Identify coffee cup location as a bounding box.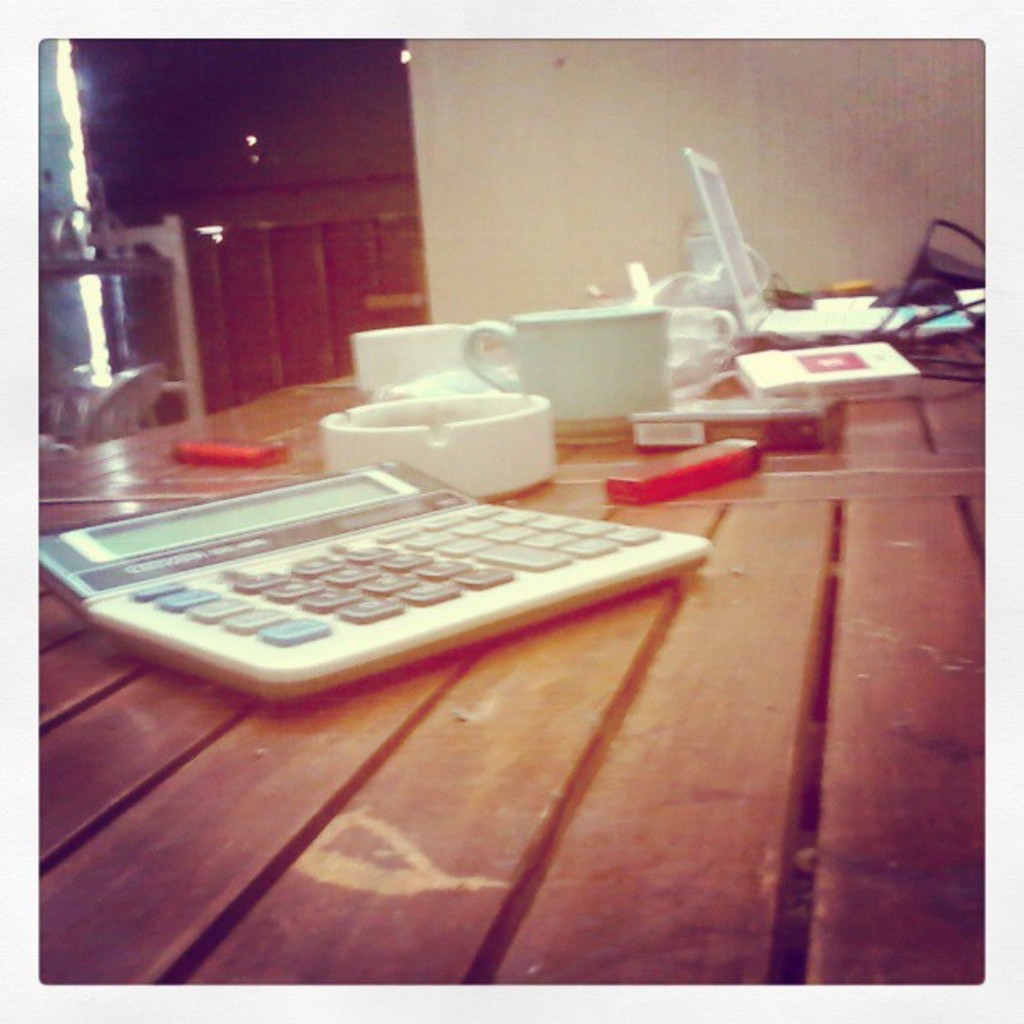
(x1=458, y1=296, x2=674, y2=432).
